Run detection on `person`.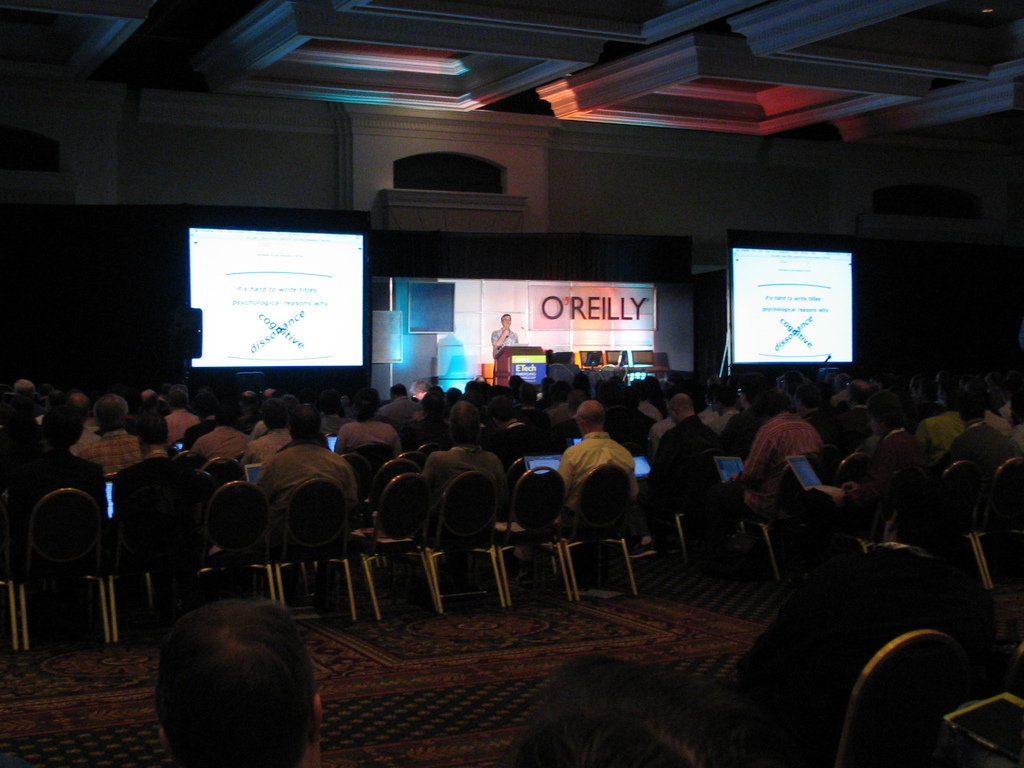
Result: BBox(488, 311, 520, 365).
